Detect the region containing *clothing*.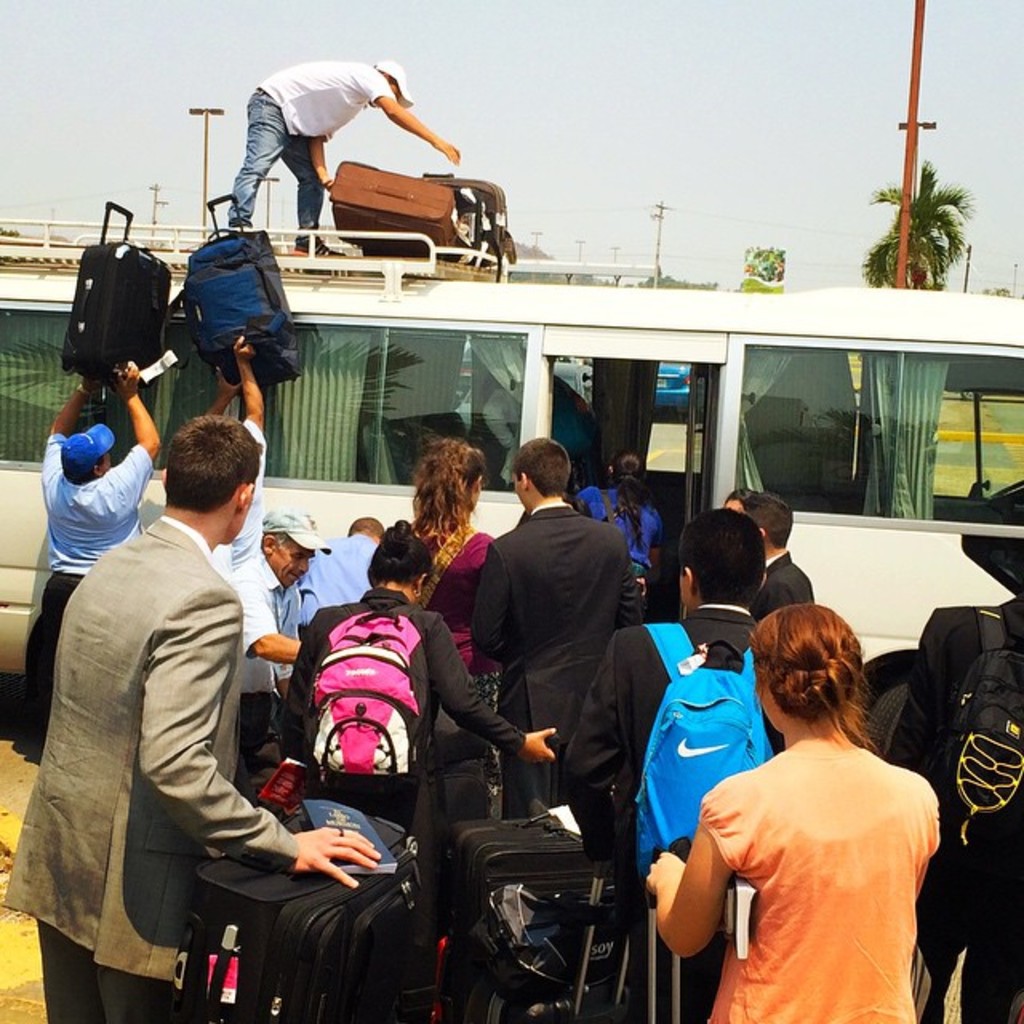
[left=211, top=410, right=256, bottom=589].
